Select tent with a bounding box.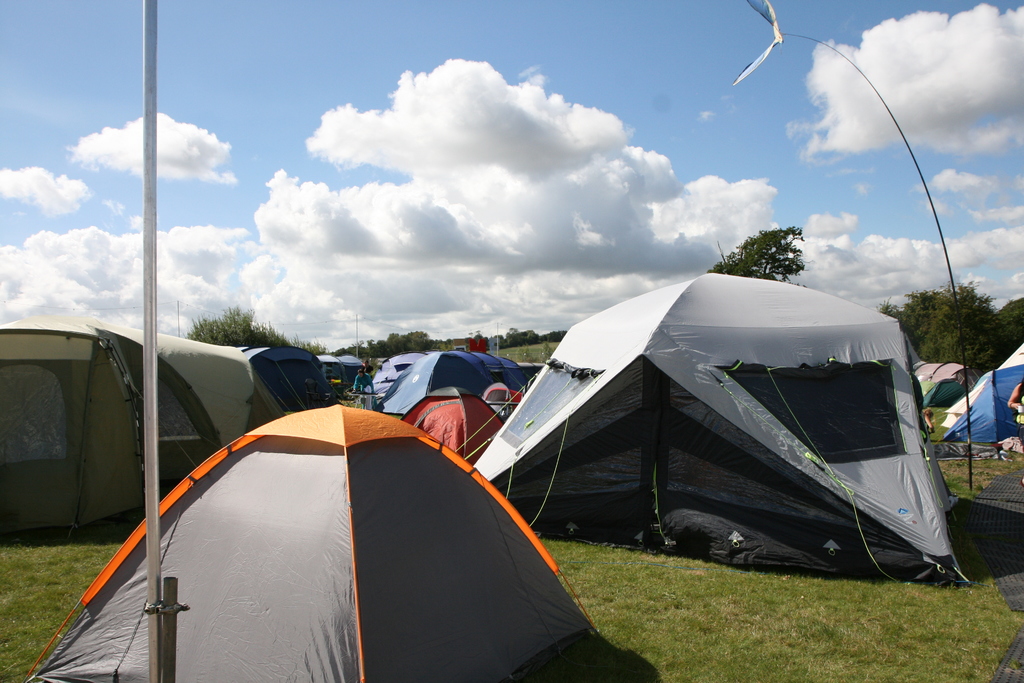
(x1=471, y1=260, x2=956, y2=579).
